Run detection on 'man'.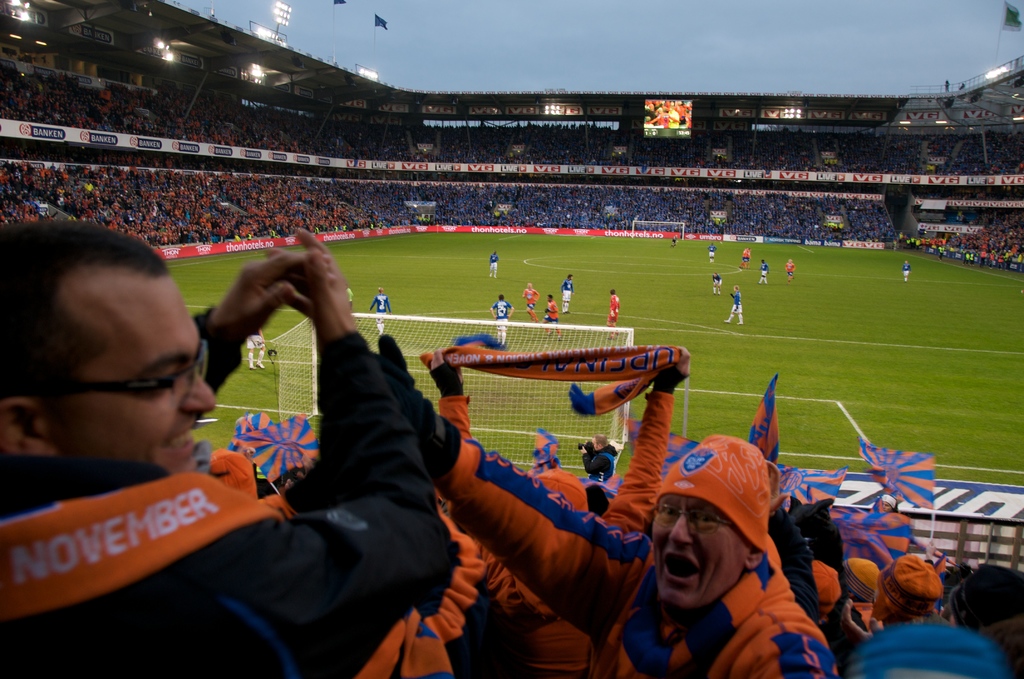
Result: (386, 329, 840, 678).
